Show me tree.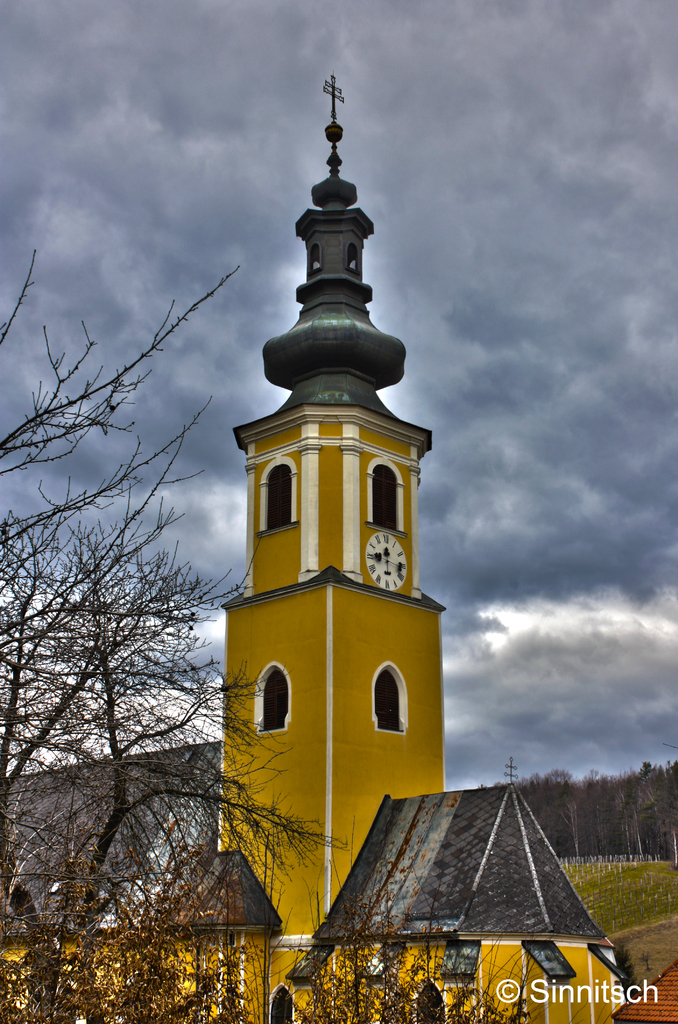
tree is here: [22,233,227,988].
